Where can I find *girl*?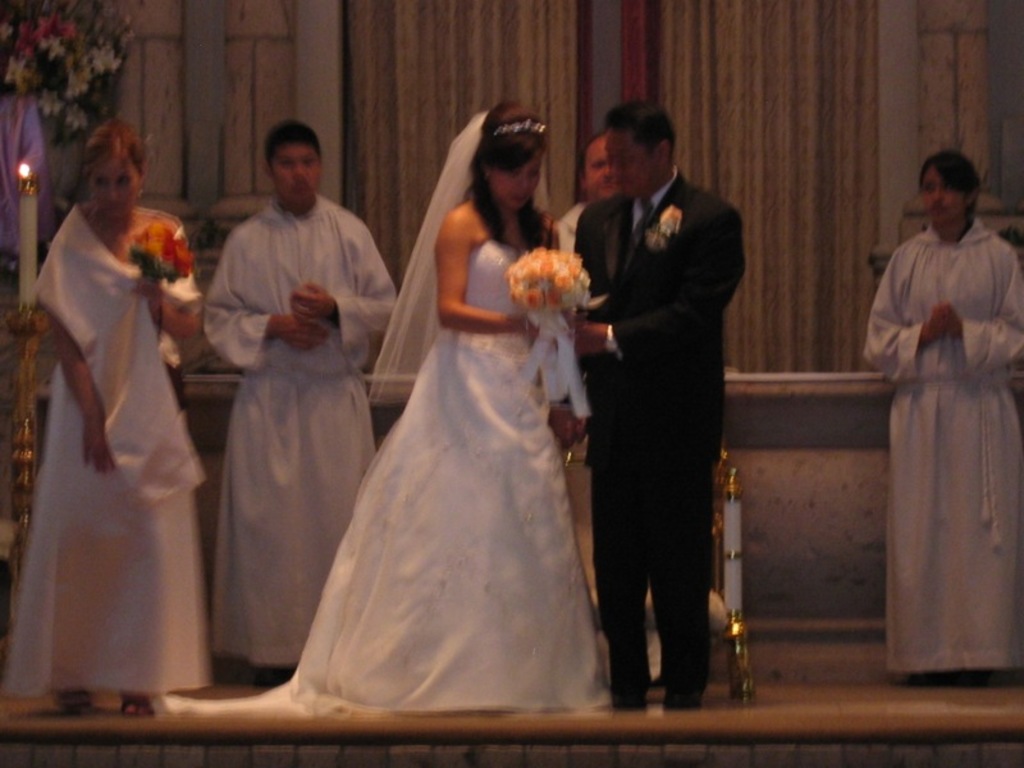
You can find it at <box>8,116,211,716</box>.
